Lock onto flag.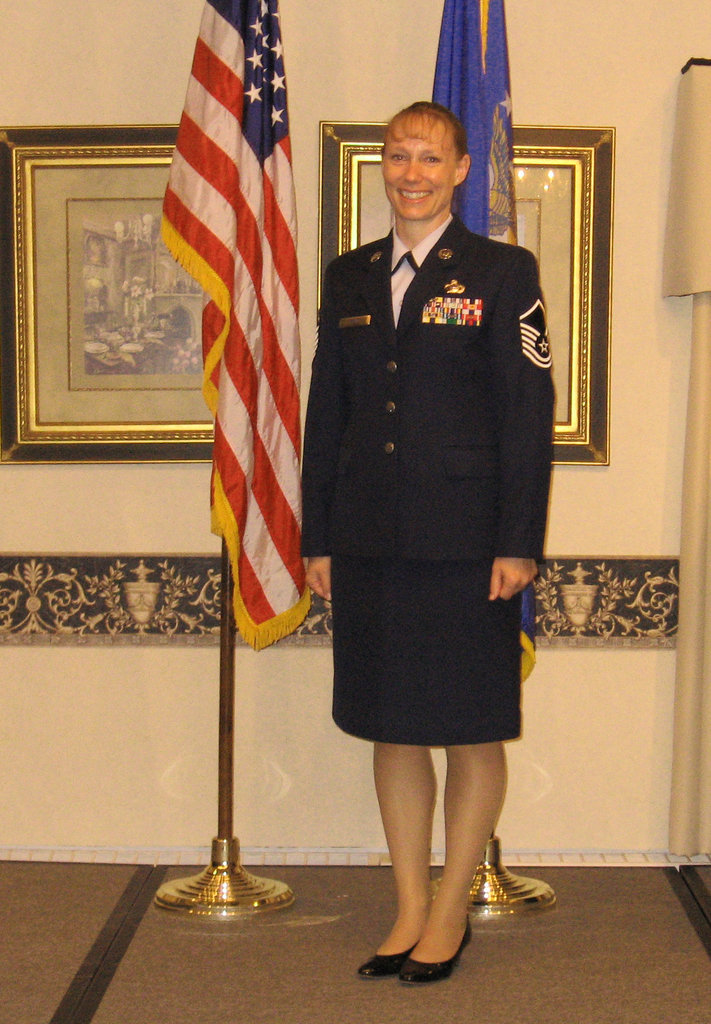
Locked: <bbox>184, 144, 313, 680</bbox>.
